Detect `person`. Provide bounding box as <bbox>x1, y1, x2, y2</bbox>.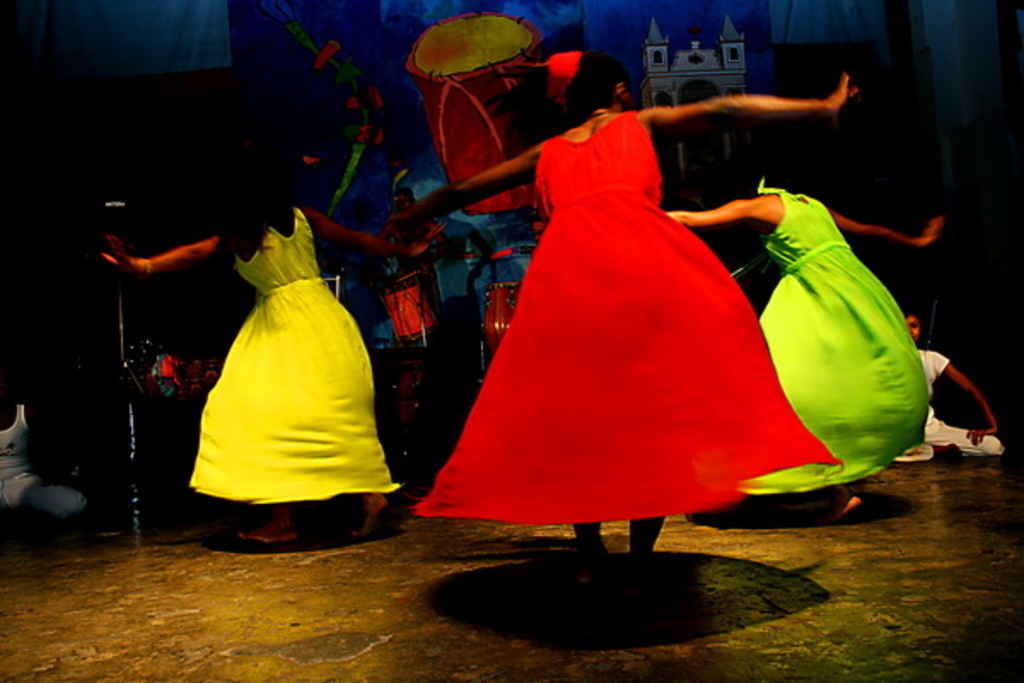
<bbox>666, 171, 927, 526</bbox>.
